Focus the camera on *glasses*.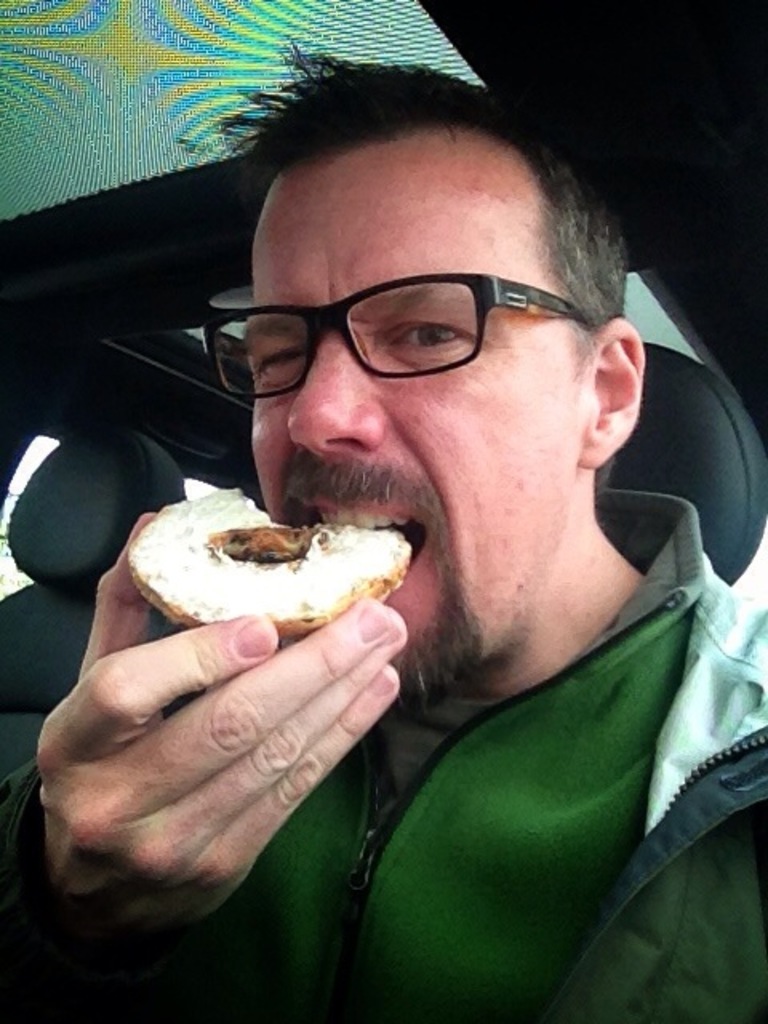
Focus region: detection(197, 269, 616, 405).
